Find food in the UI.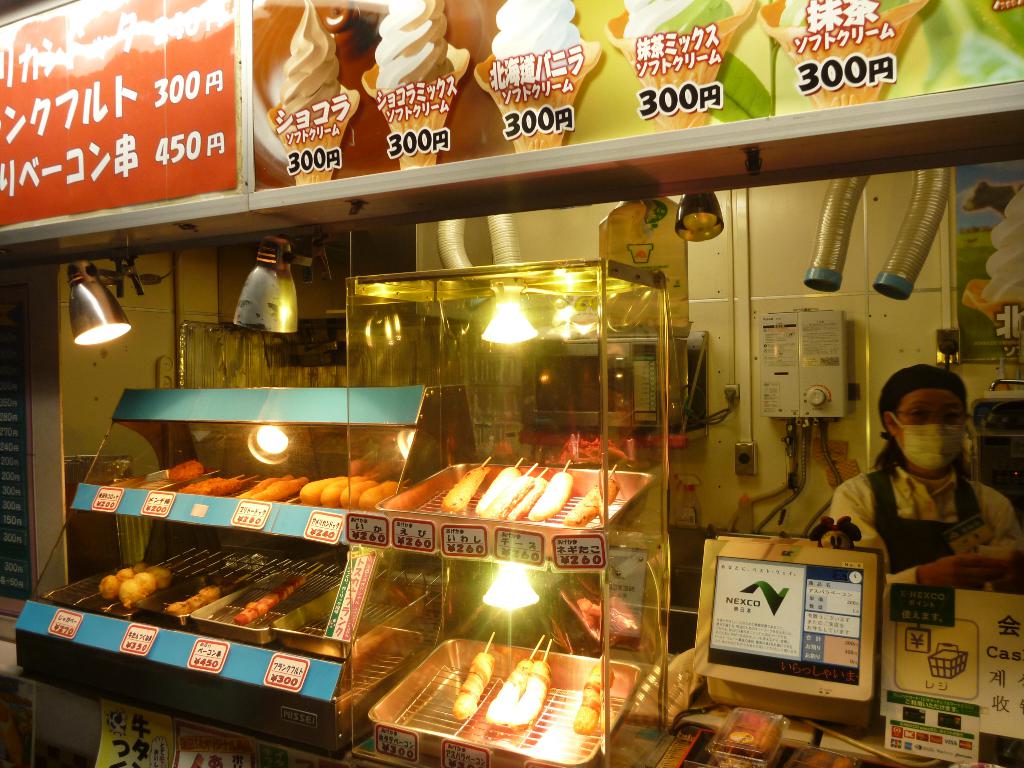
UI element at region(485, 658, 548, 724).
